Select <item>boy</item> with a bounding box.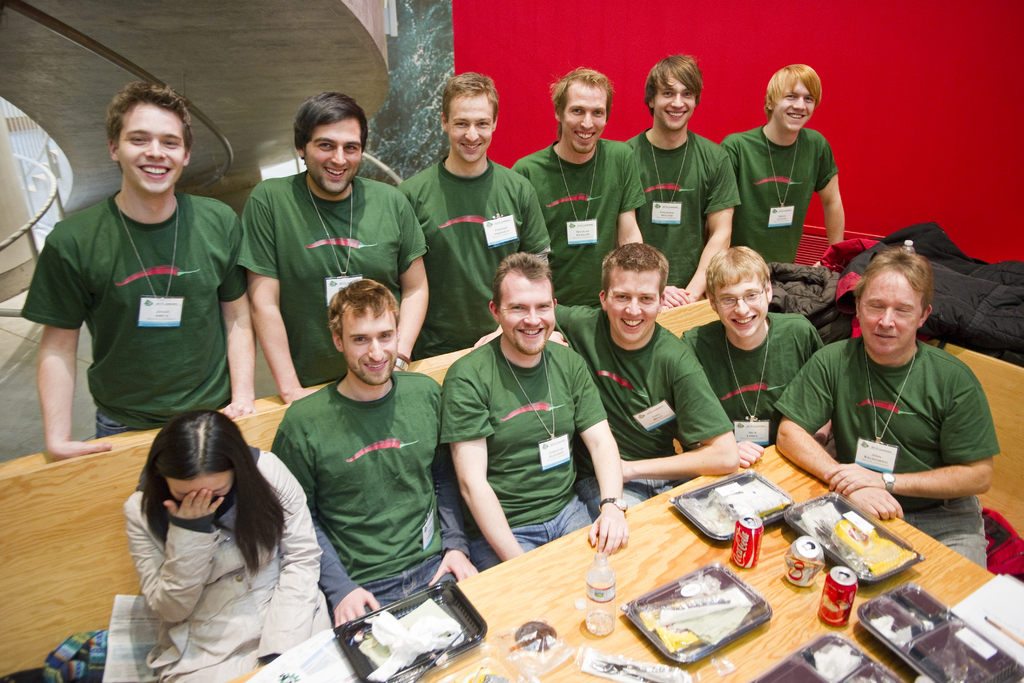
[397,75,550,350].
